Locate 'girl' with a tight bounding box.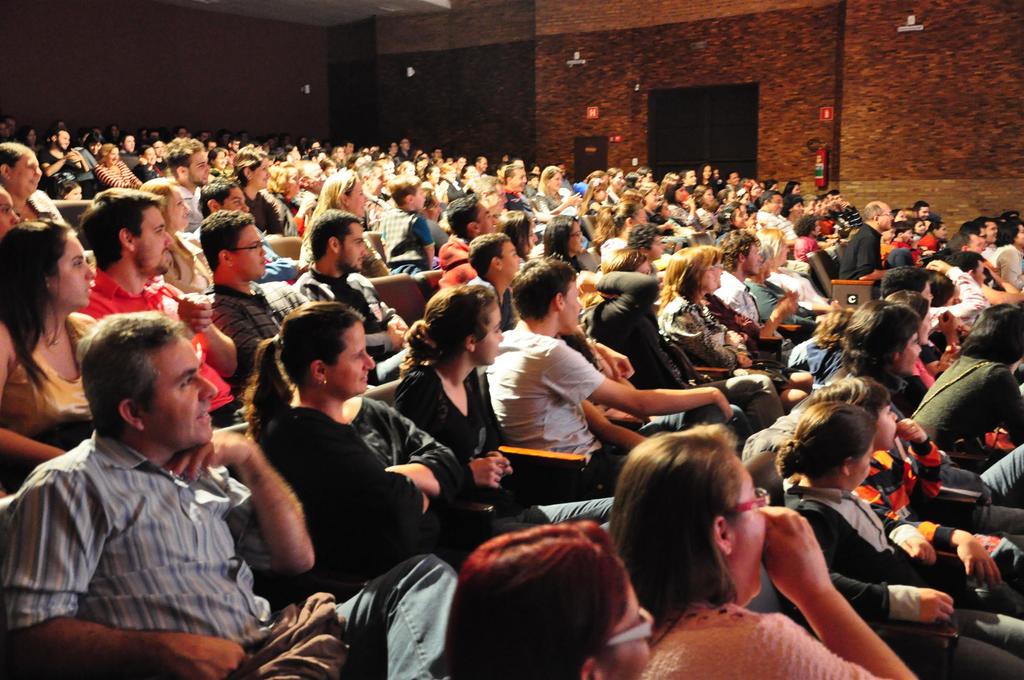
[x1=694, y1=165, x2=717, y2=195].
